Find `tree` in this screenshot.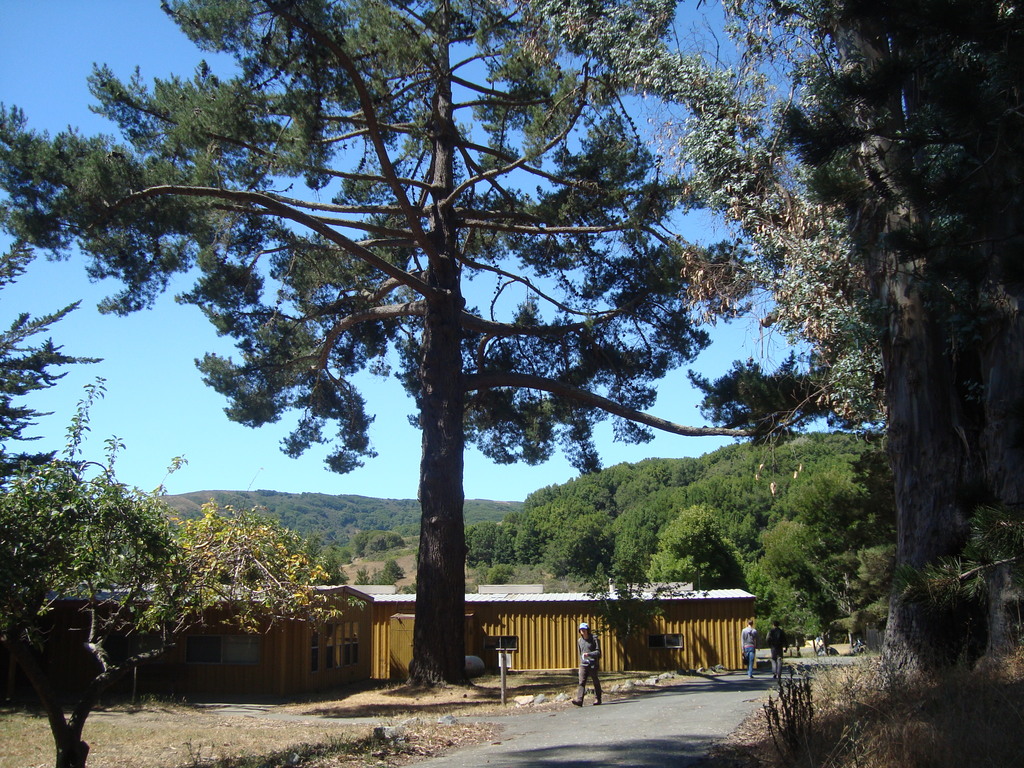
The bounding box for `tree` is [x1=28, y1=495, x2=351, y2=685].
